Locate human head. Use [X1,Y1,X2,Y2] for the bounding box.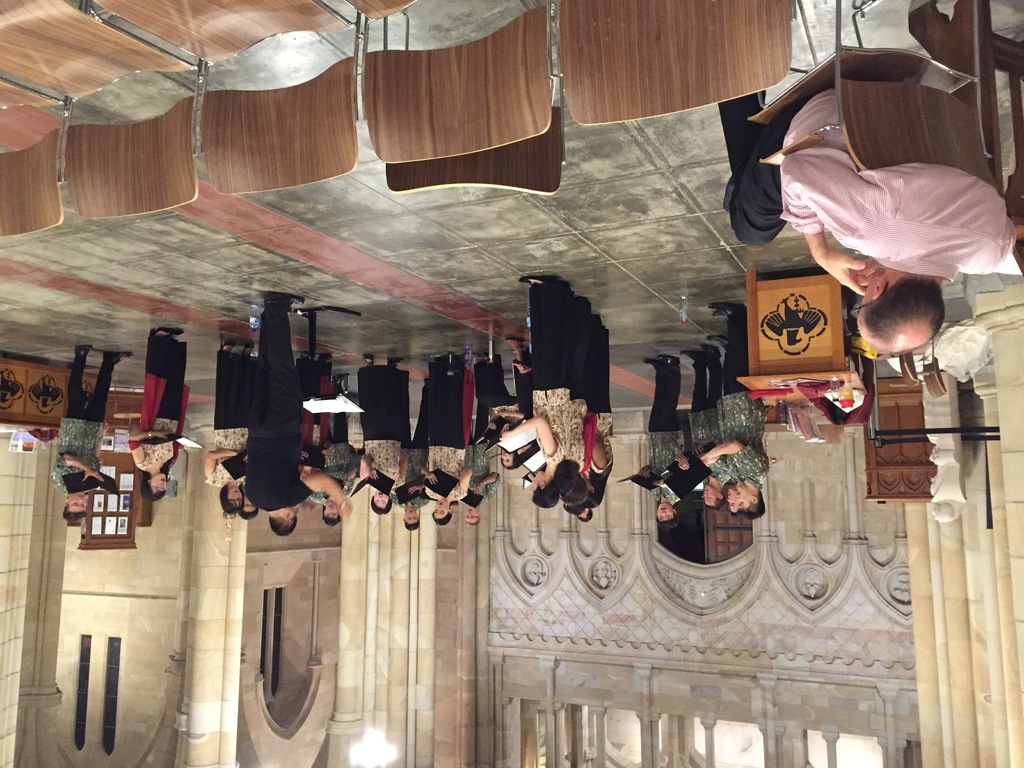
[144,472,166,501].
